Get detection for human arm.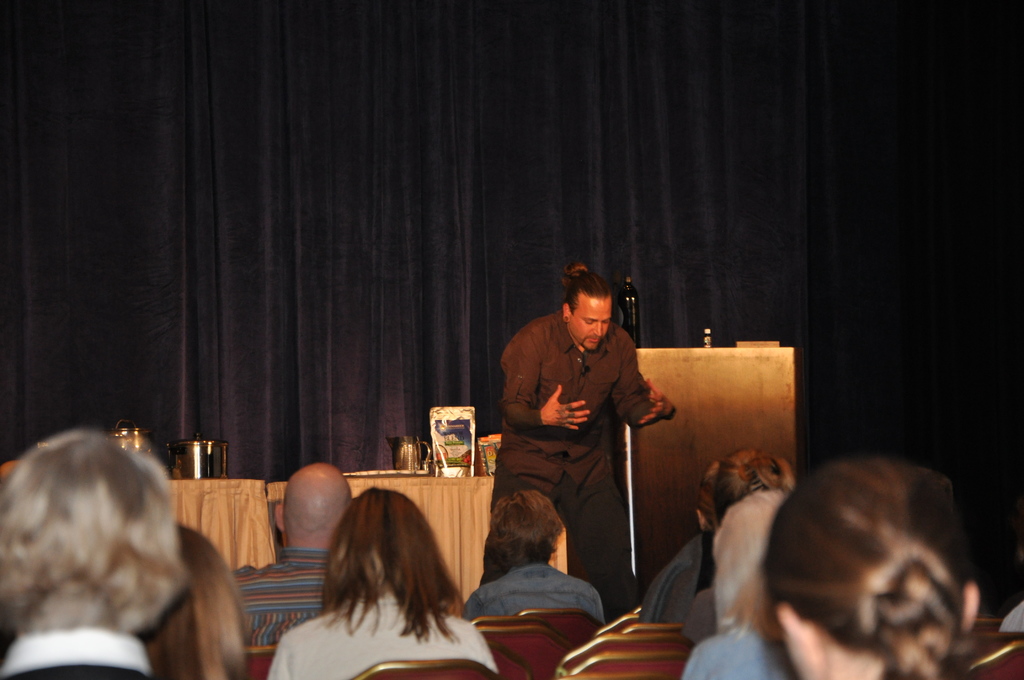
Detection: x1=621 y1=348 x2=689 y2=436.
